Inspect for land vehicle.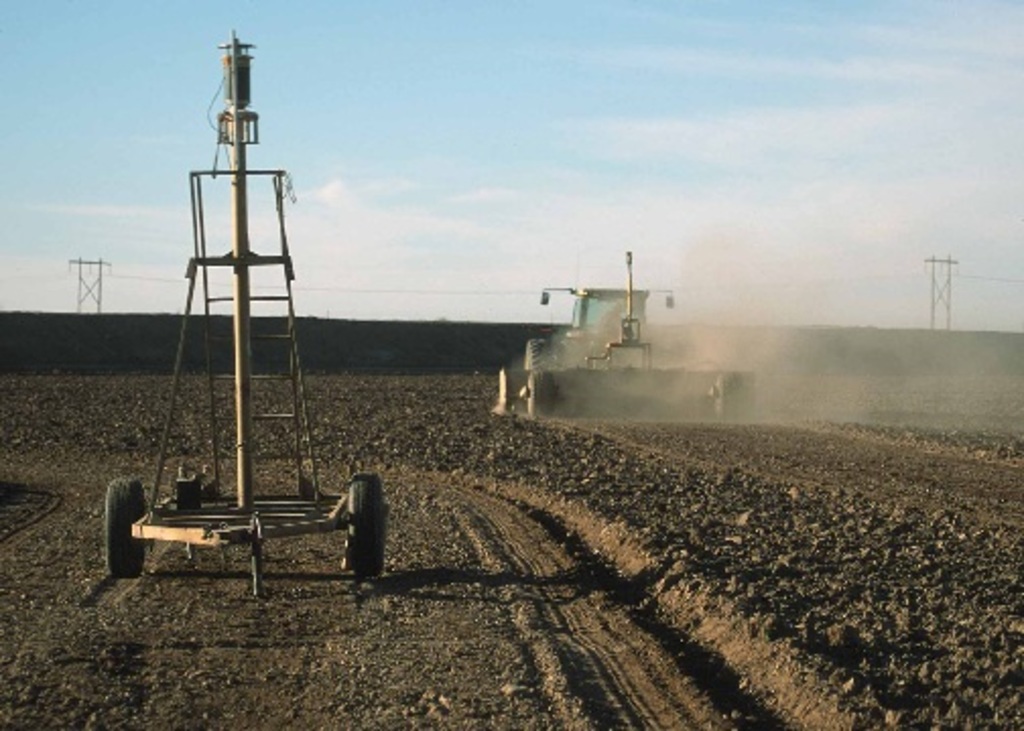
Inspection: bbox(467, 260, 807, 437).
